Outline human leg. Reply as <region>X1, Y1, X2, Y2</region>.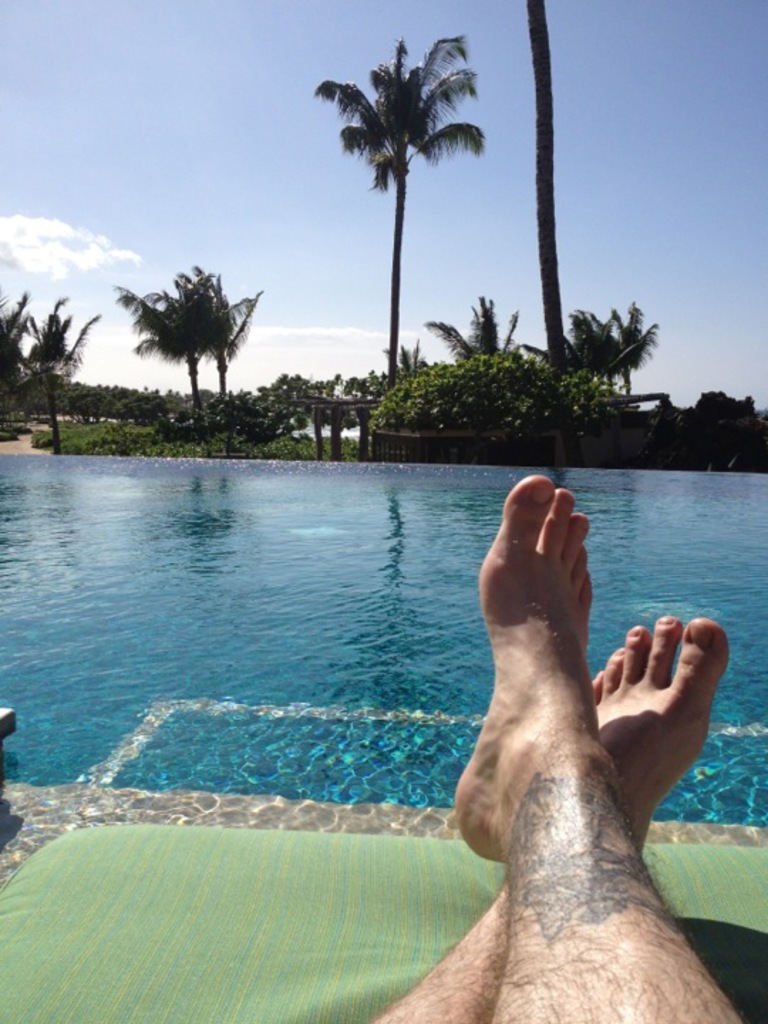
<region>454, 475, 745, 1023</region>.
